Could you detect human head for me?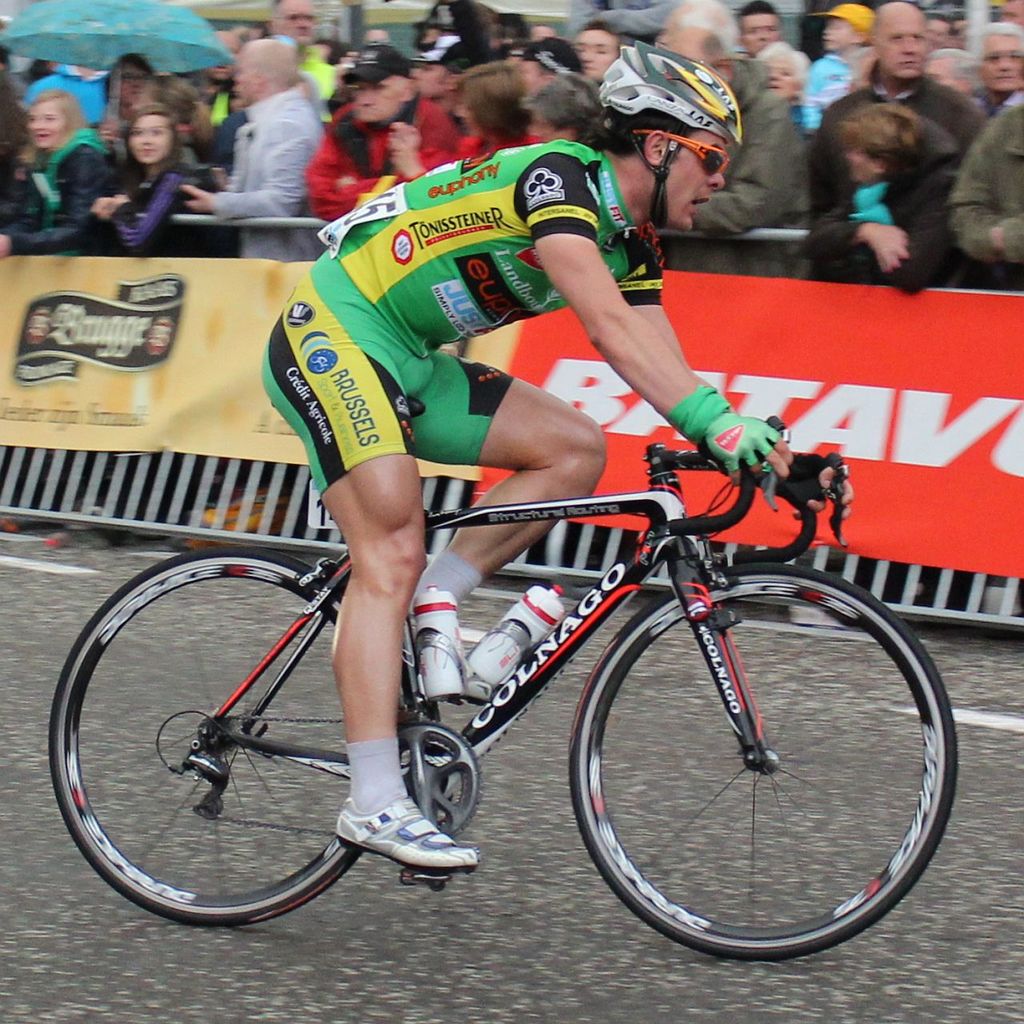
Detection result: (x1=835, y1=96, x2=923, y2=187).
